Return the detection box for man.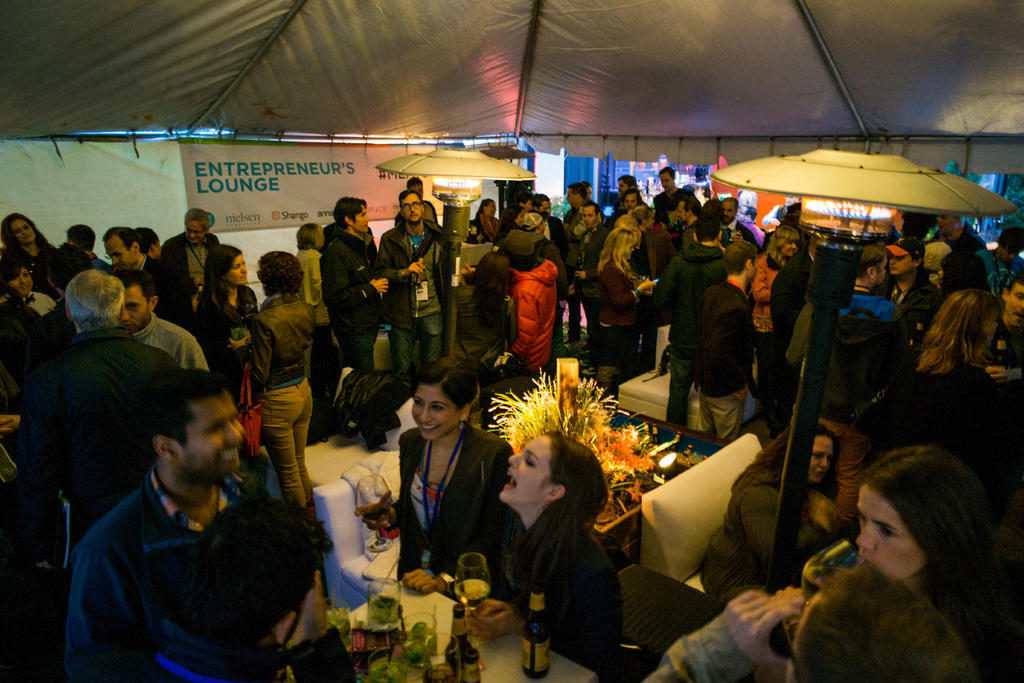
[694,237,756,438].
